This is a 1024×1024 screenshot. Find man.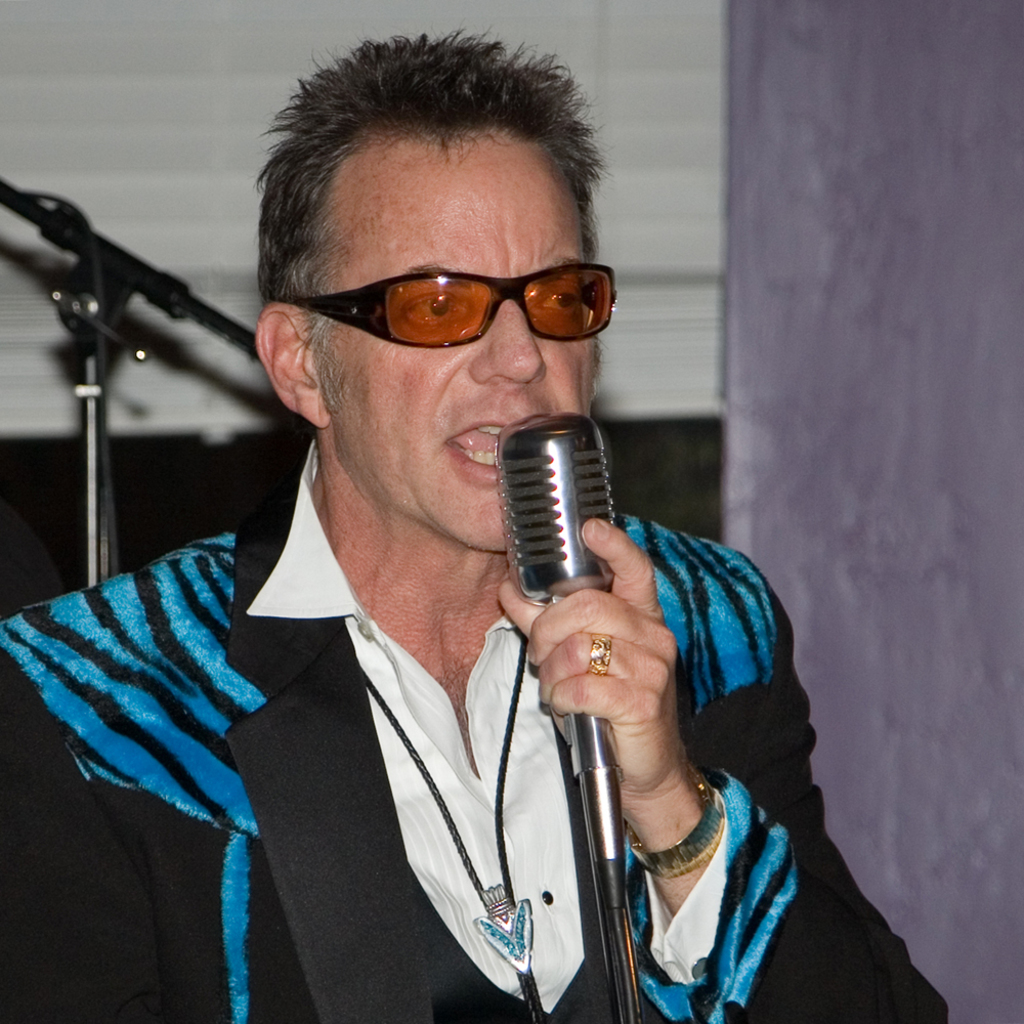
Bounding box: box=[0, 37, 968, 1023].
